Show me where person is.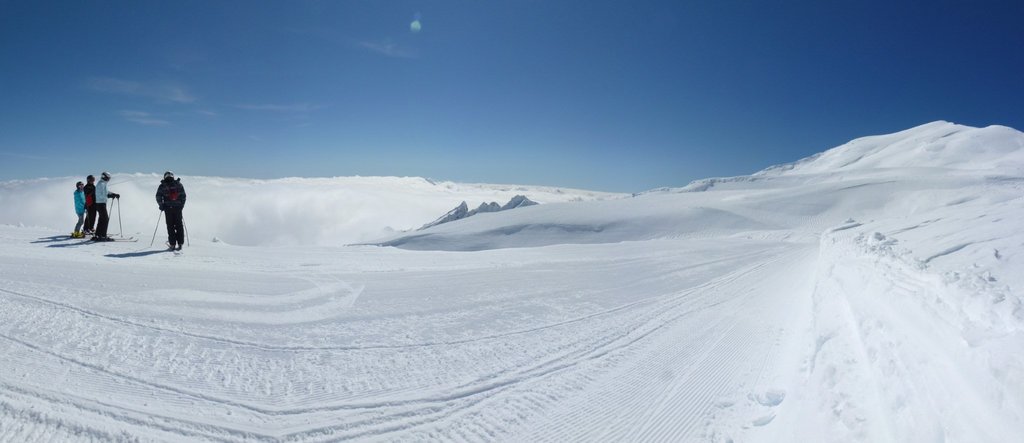
person is at detection(94, 169, 116, 239).
